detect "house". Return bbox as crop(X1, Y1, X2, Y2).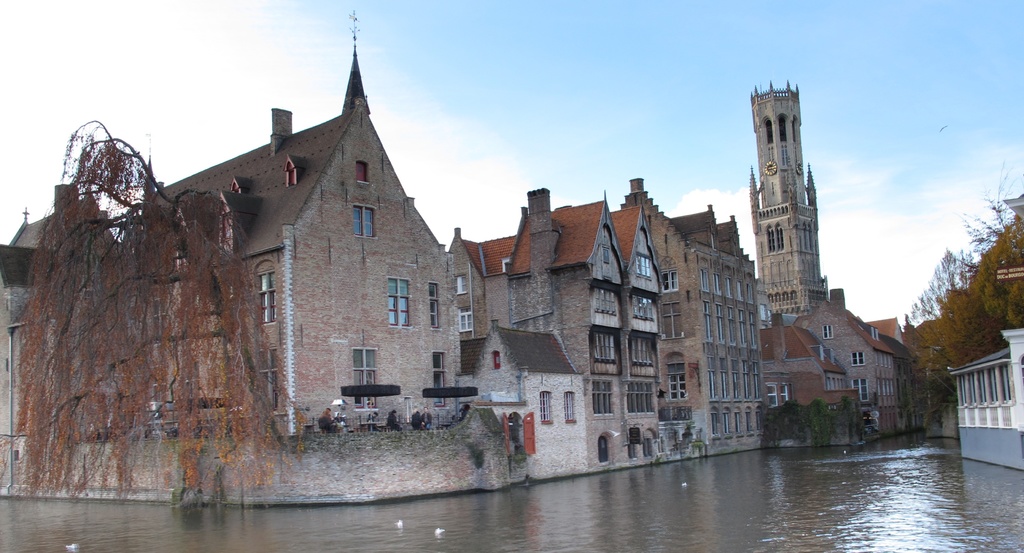
crop(450, 183, 665, 470).
